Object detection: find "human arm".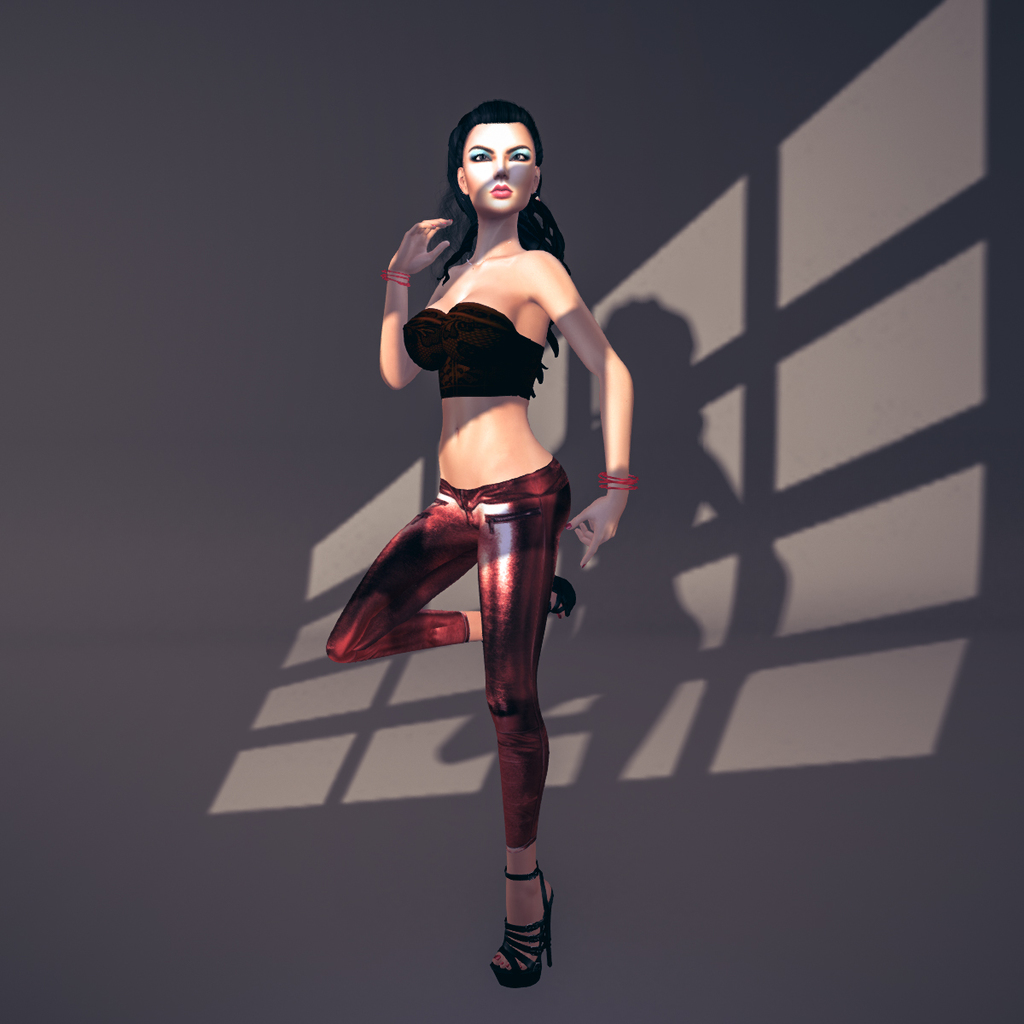
[x1=379, y1=199, x2=463, y2=417].
